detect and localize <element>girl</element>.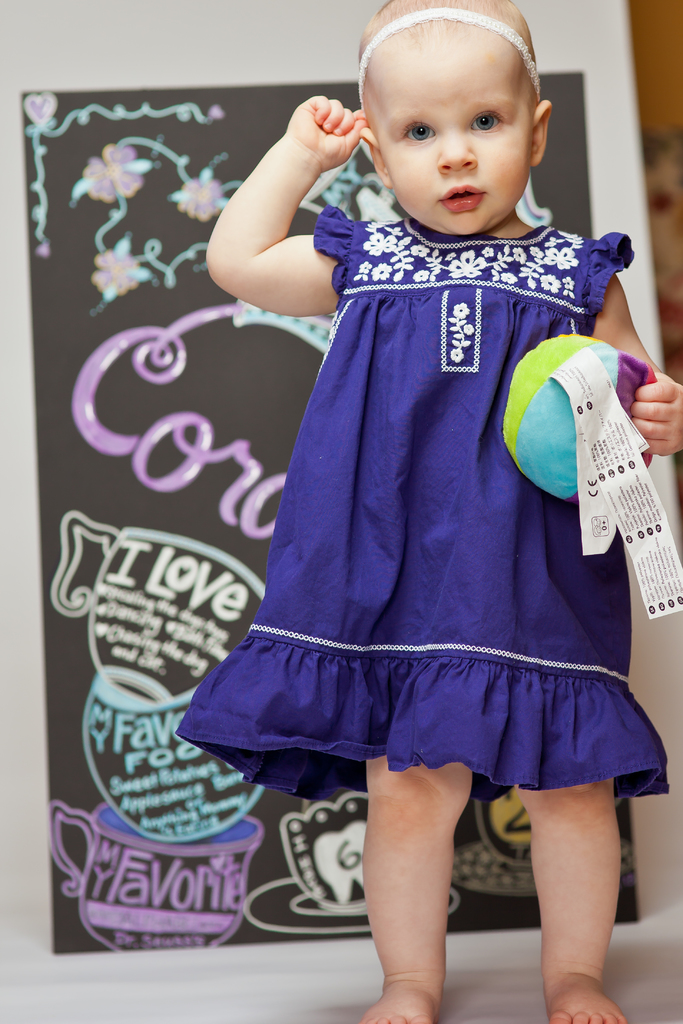
Localized at <bbox>177, 0, 682, 1023</bbox>.
